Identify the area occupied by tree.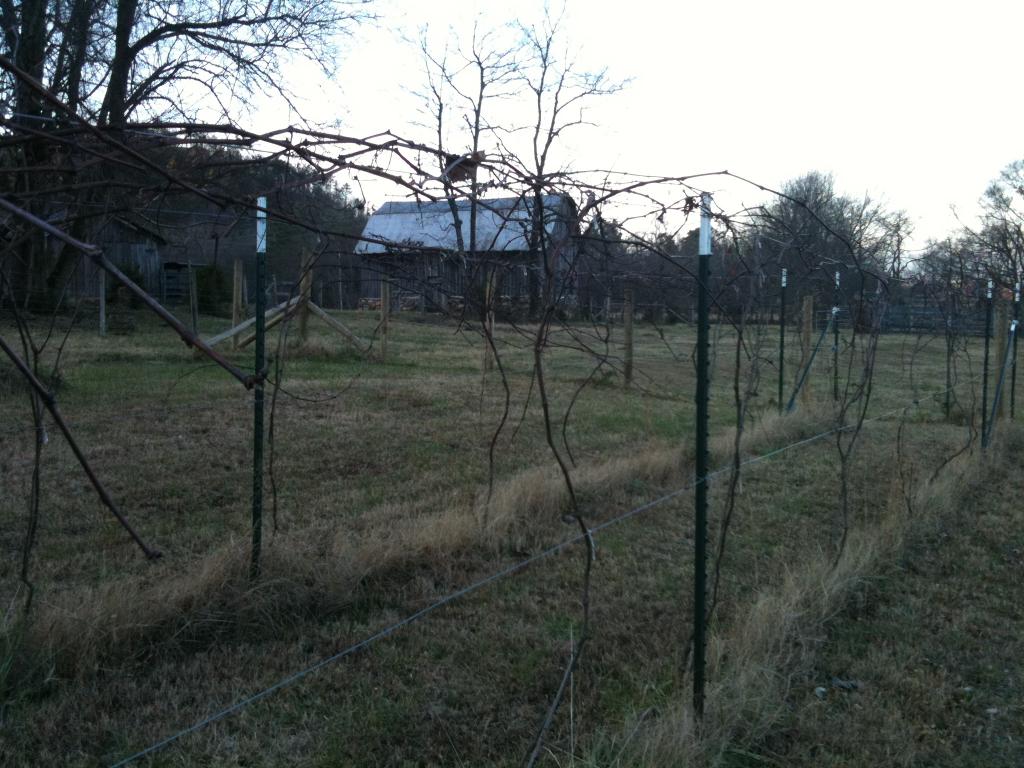
Area: <bbox>0, 0, 391, 309</bbox>.
